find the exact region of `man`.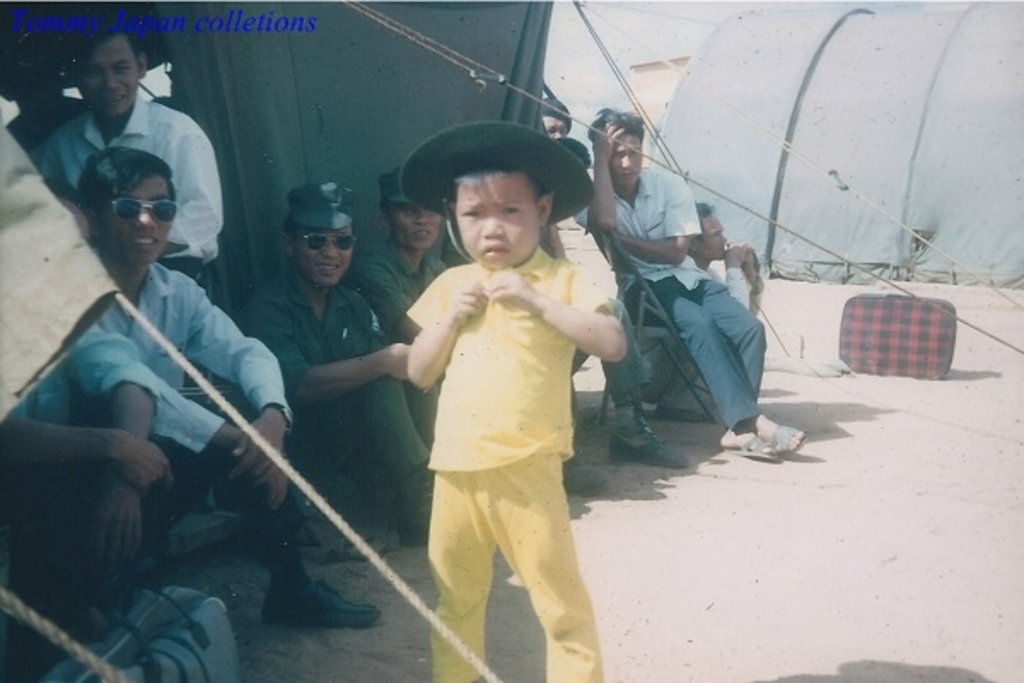
Exact region: l=27, t=34, r=224, b=299.
